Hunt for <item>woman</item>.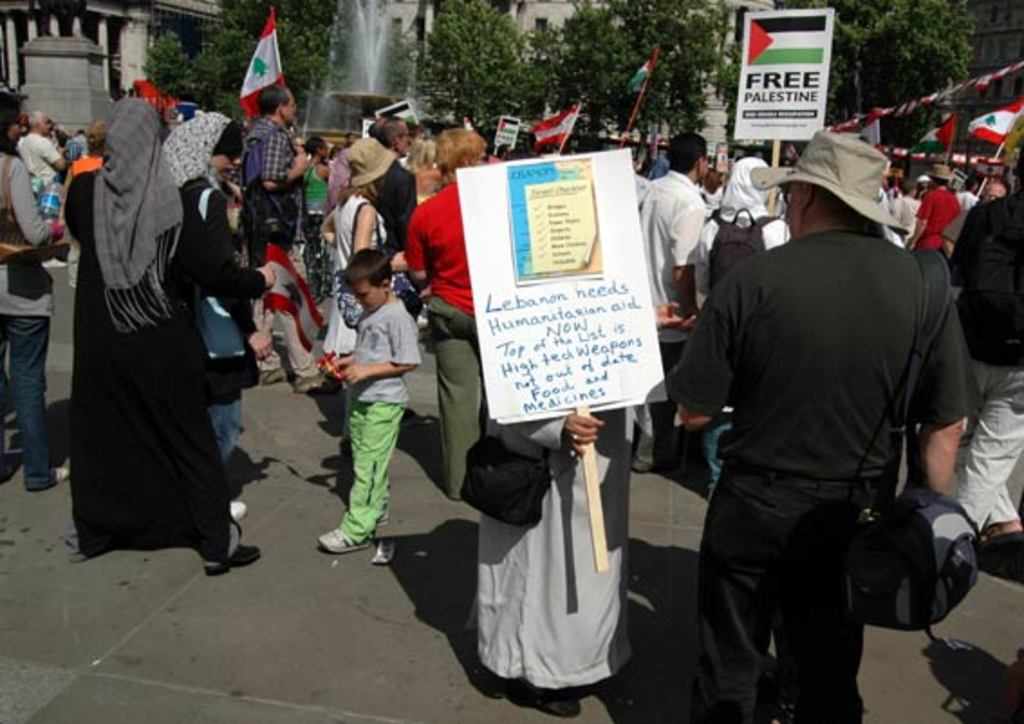
Hunted down at x1=321 y1=135 x2=403 y2=388.
